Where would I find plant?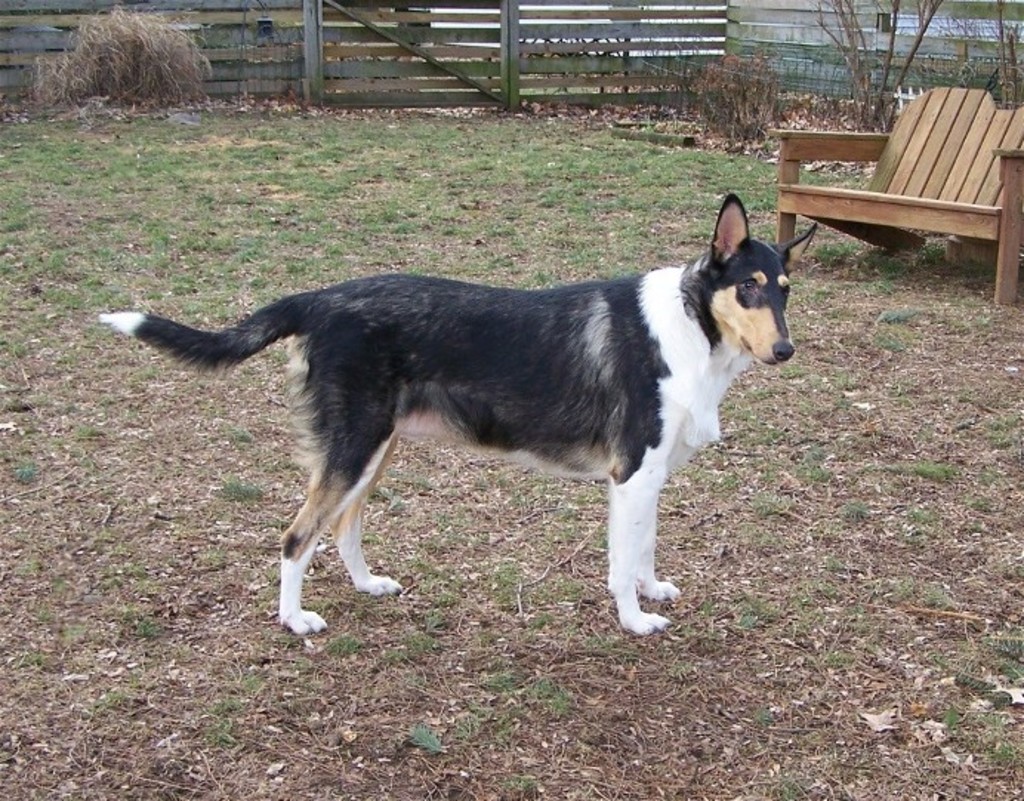
At [898,458,947,483].
